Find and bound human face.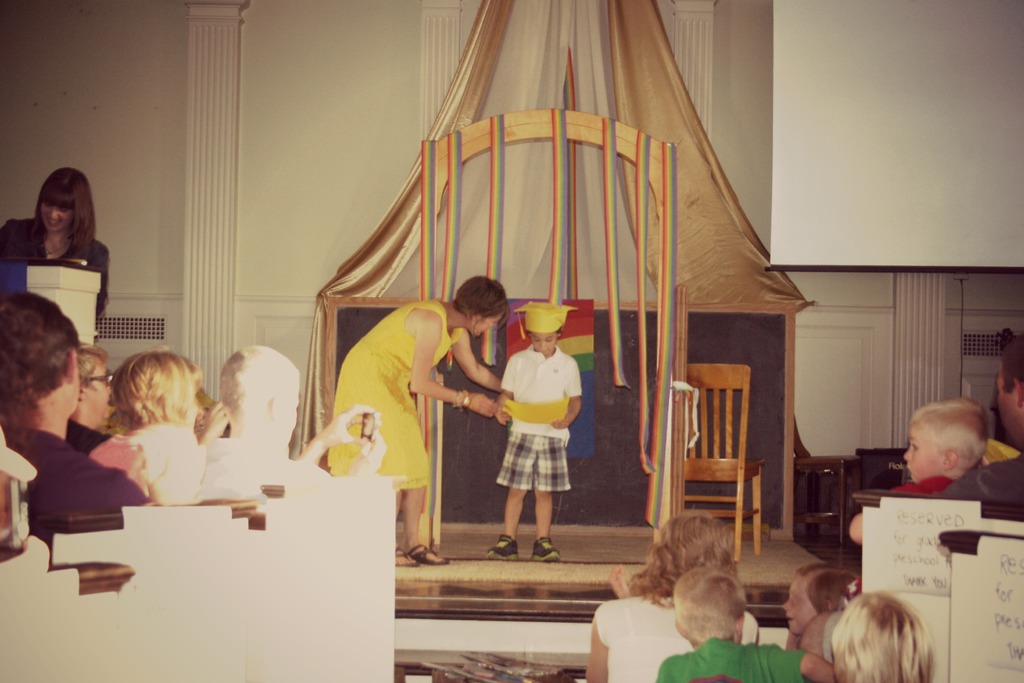
Bound: (531, 323, 557, 358).
